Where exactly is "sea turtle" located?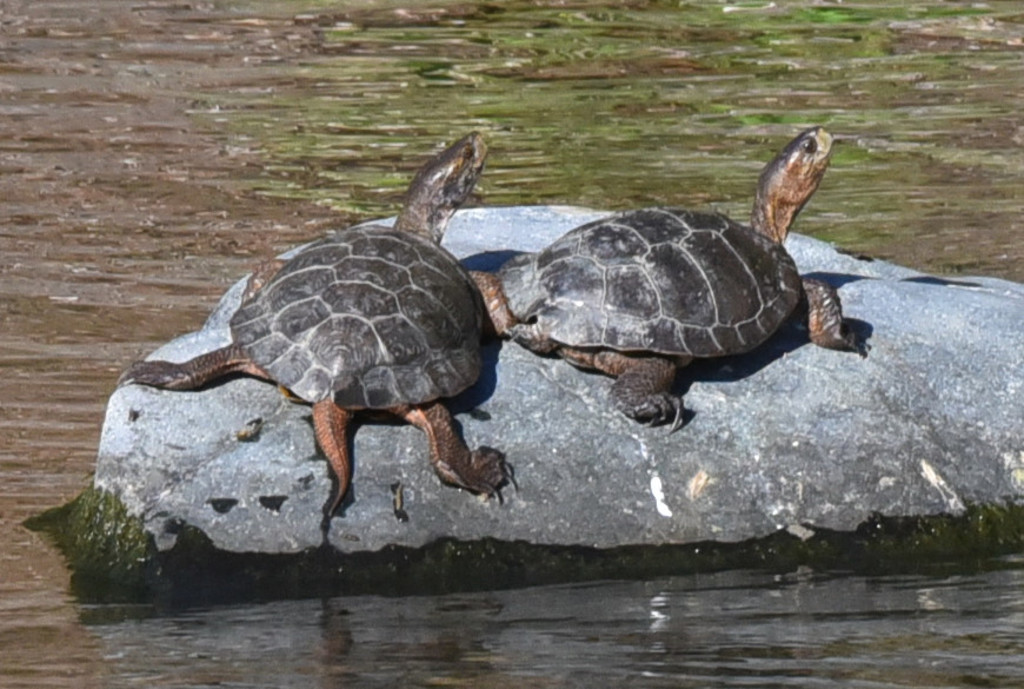
Its bounding box is [left=113, top=122, right=518, bottom=517].
